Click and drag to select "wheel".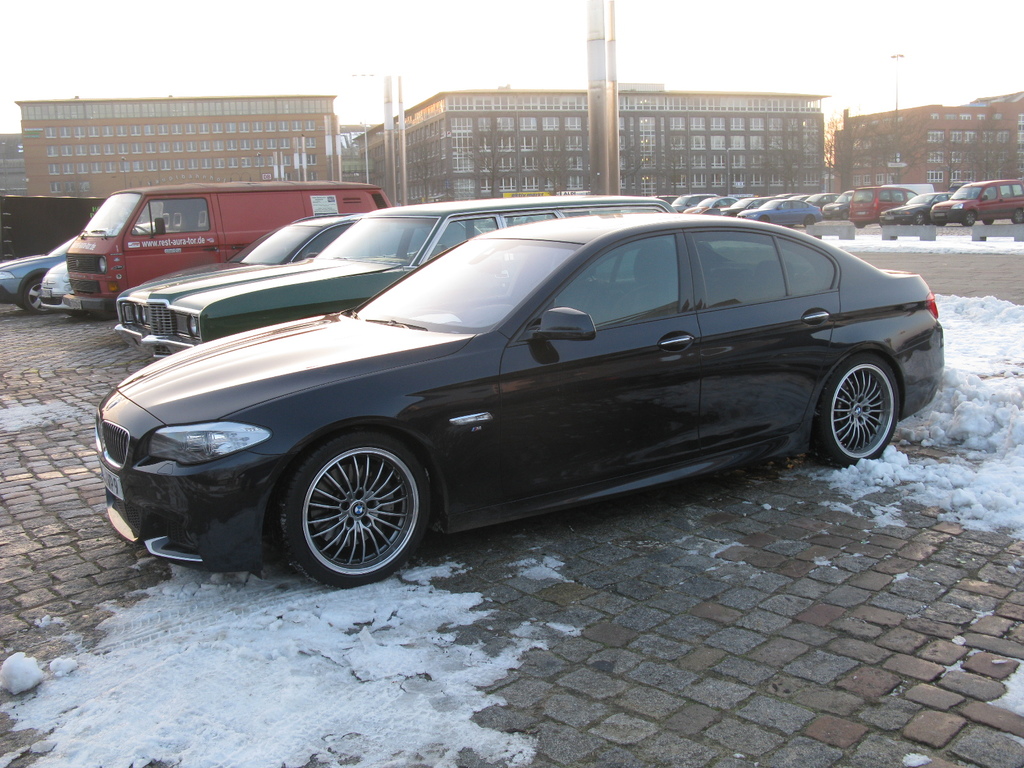
Selection: <box>911,209,924,227</box>.
